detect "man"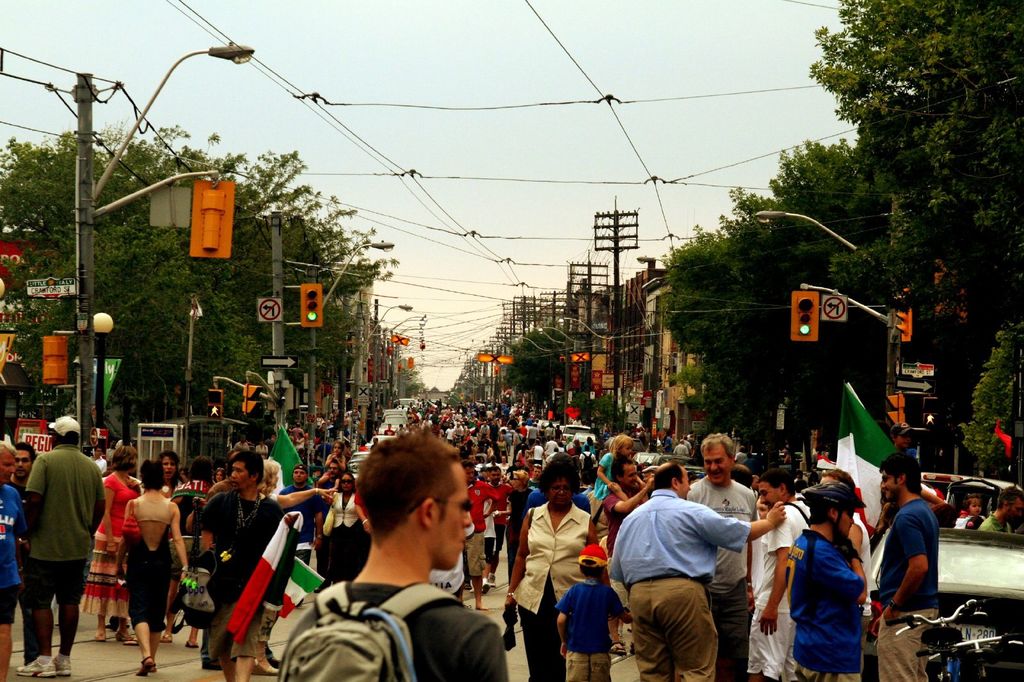
x1=0, y1=438, x2=26, y2=681
